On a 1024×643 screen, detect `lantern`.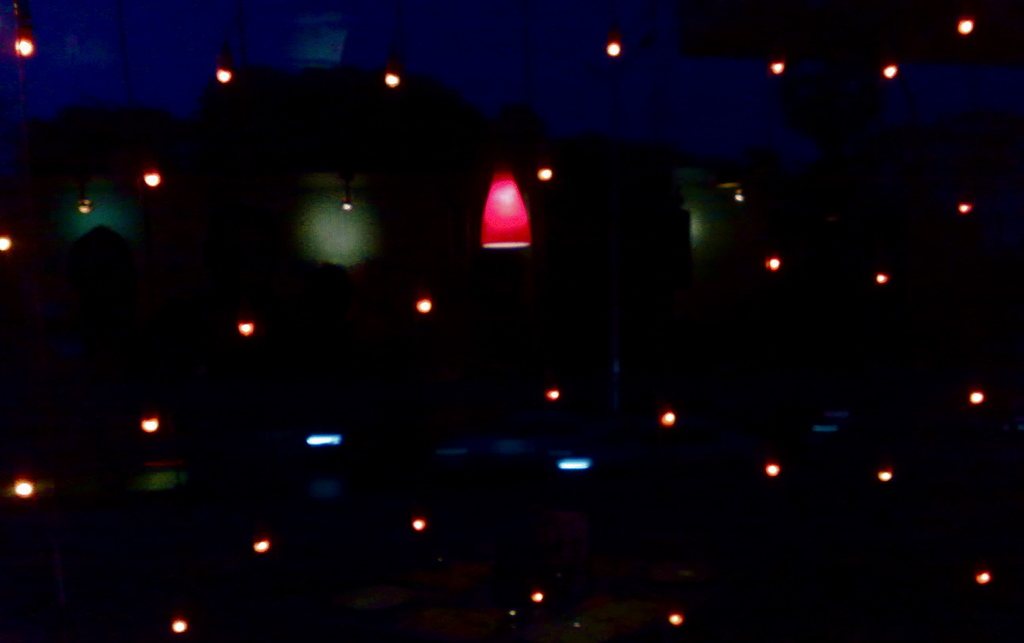
x1=341, y1=195, x2=355, y2=213.
